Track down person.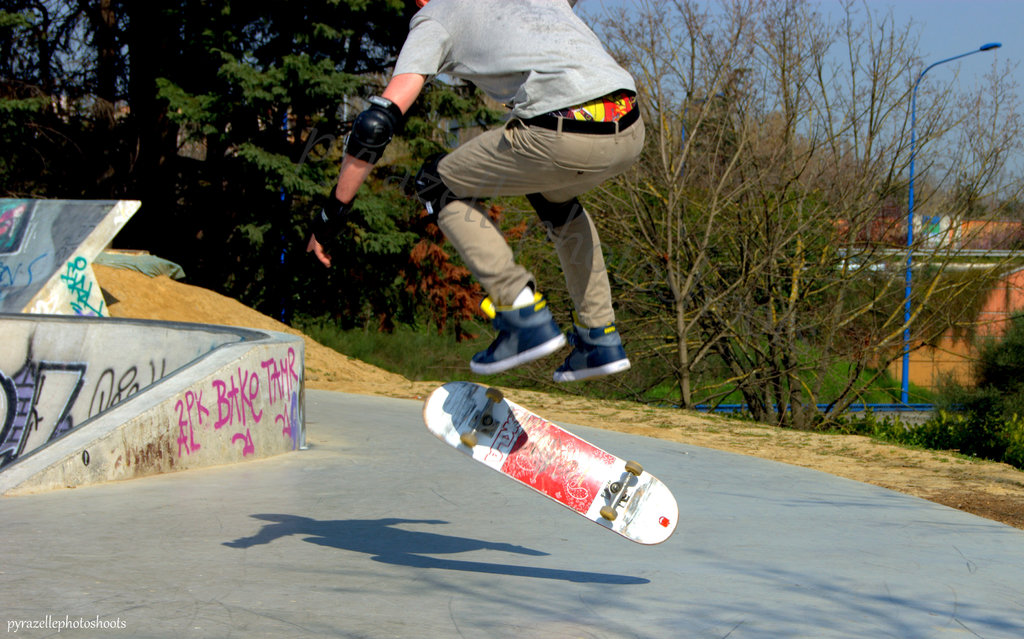
Tracked to <box>313,0,642,379</box>.
